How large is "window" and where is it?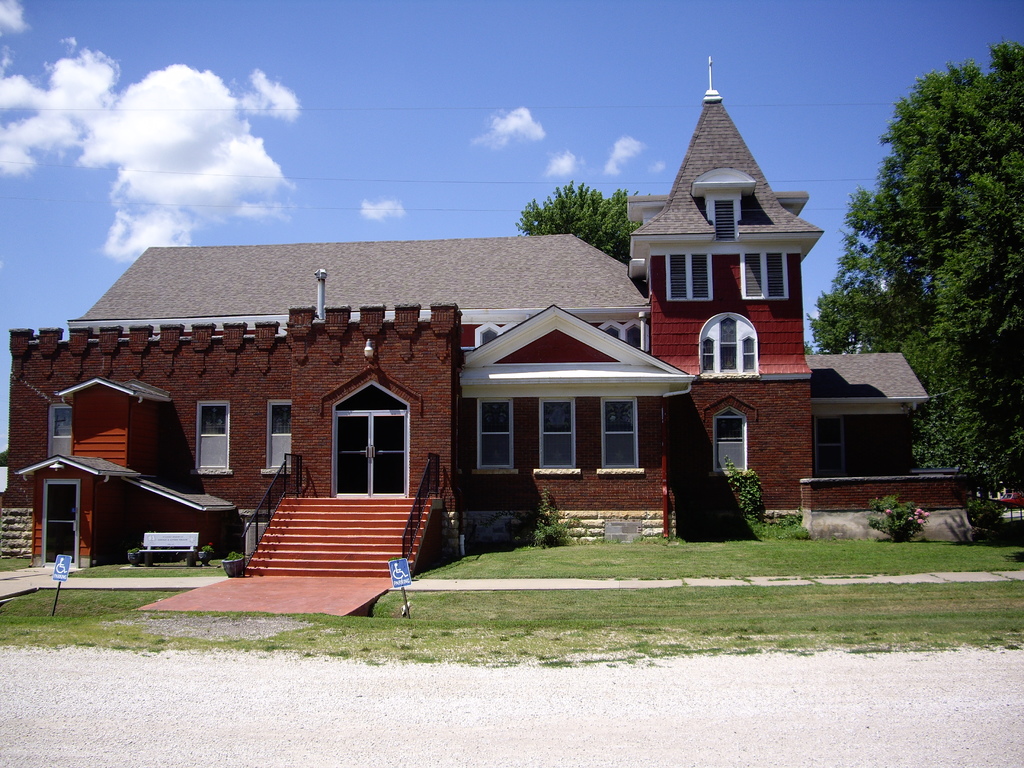
Bounding box: (left=266, top=403, right=295, bottom=474).
